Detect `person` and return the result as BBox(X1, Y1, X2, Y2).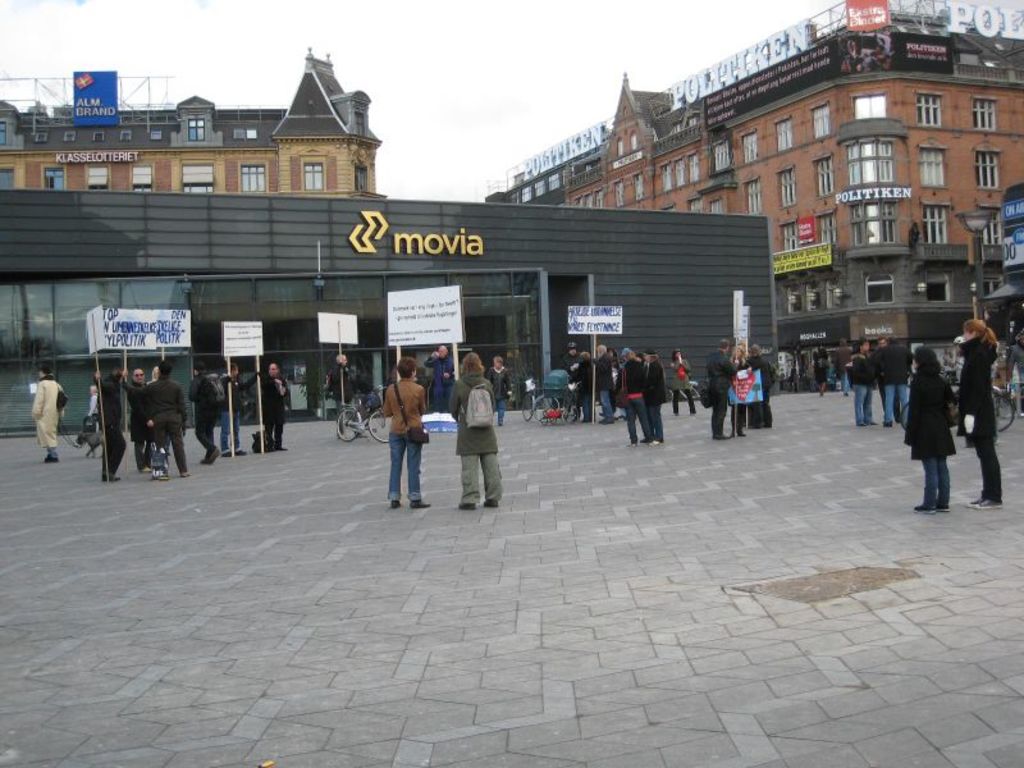
BBox(955, 315, 1002, 511).
